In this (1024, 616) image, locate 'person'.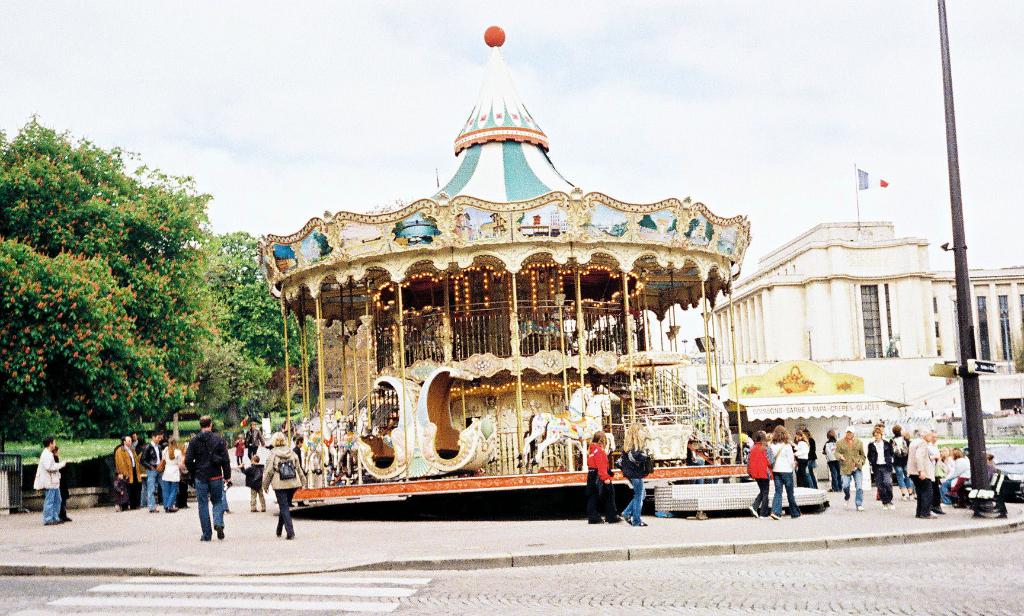
Bounding box: bbox=[582, 426, 624, 527].
